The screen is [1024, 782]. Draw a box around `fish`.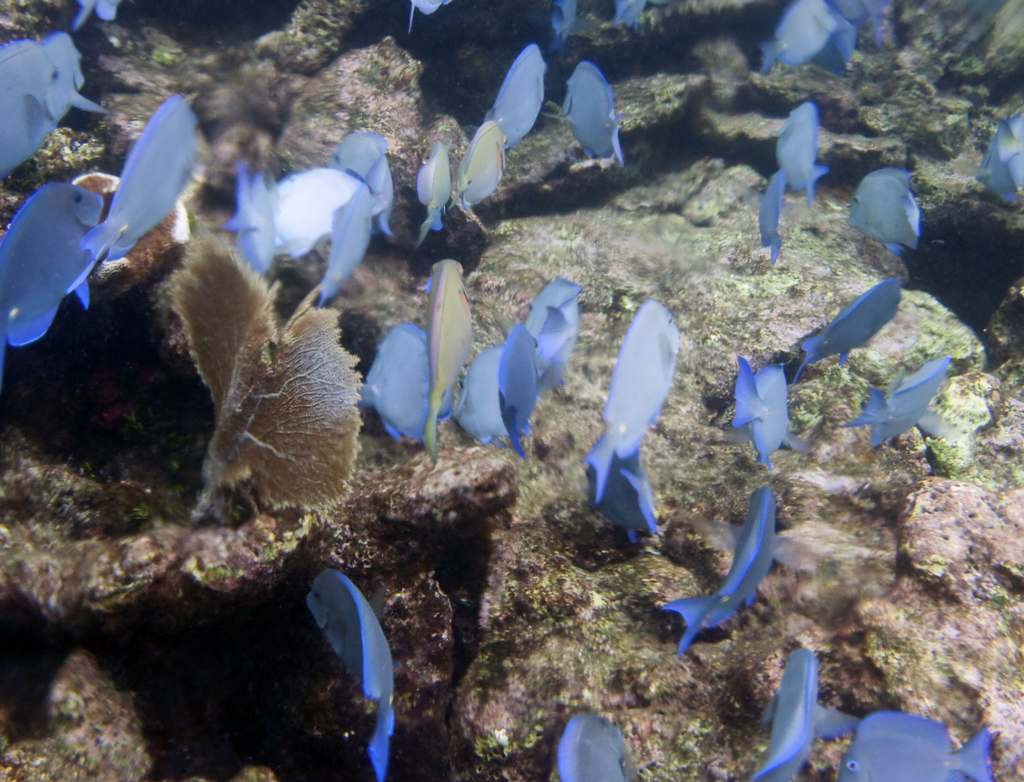
Rect(417, 254, 483, 446).
